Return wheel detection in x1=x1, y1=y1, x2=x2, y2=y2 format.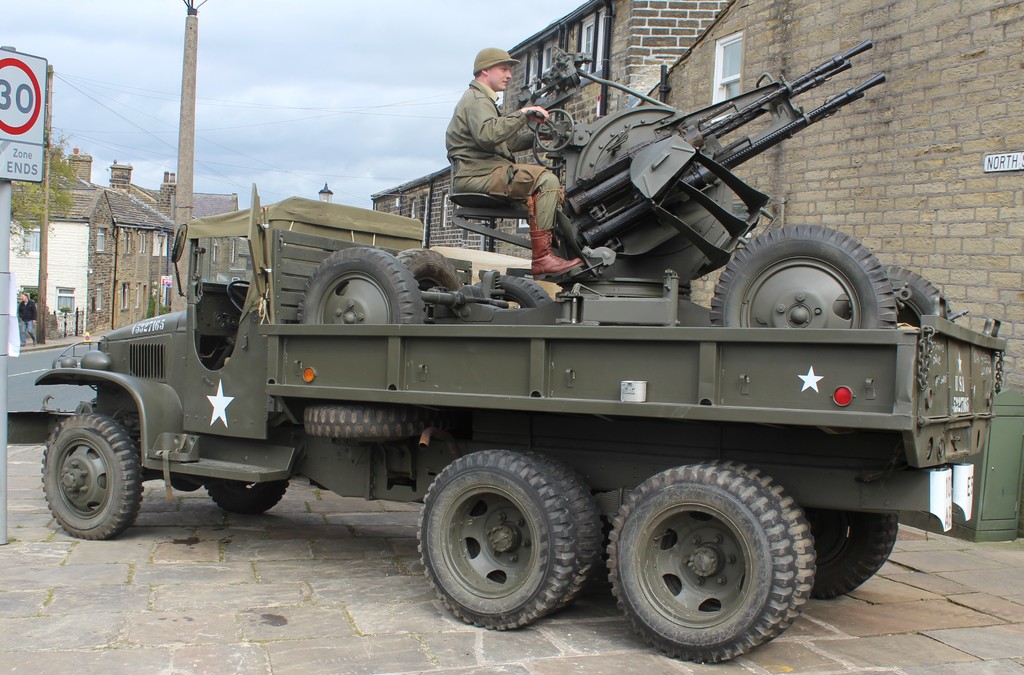
x1=802, y1=511, x2=899, y2=601.
